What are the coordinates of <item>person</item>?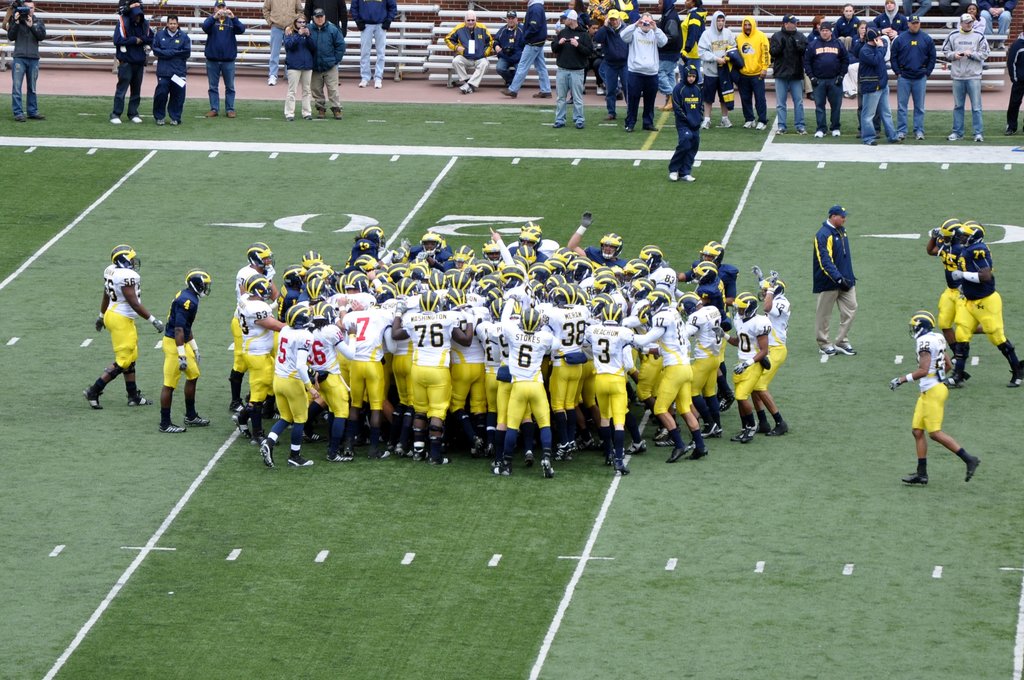
<box>730,17,771,130</box>.
